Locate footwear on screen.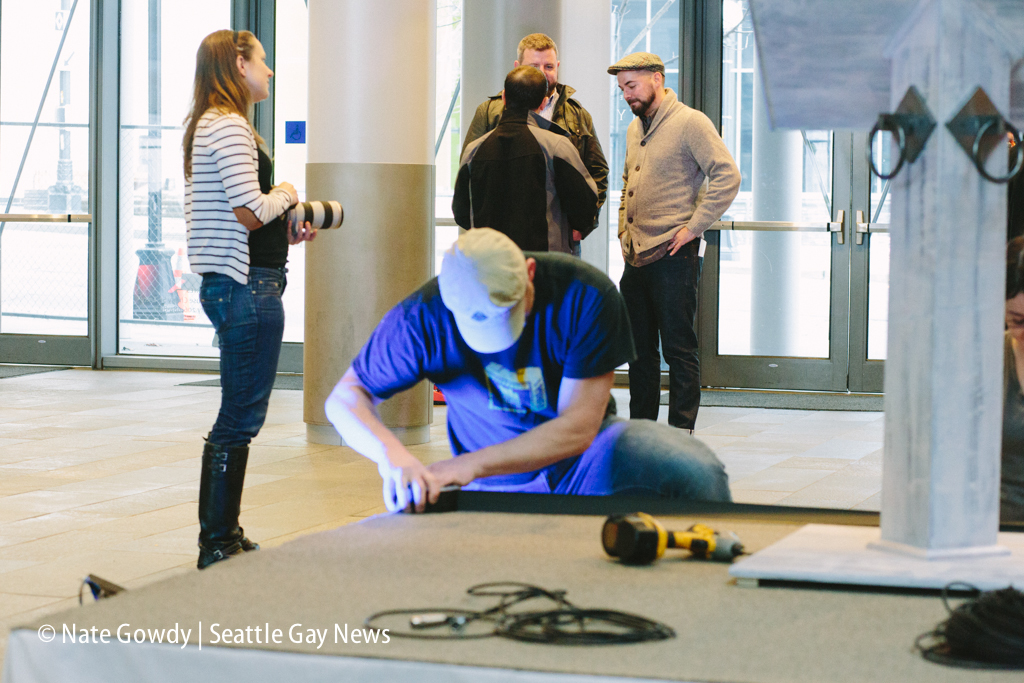
On screen at (193,535,245,568).
